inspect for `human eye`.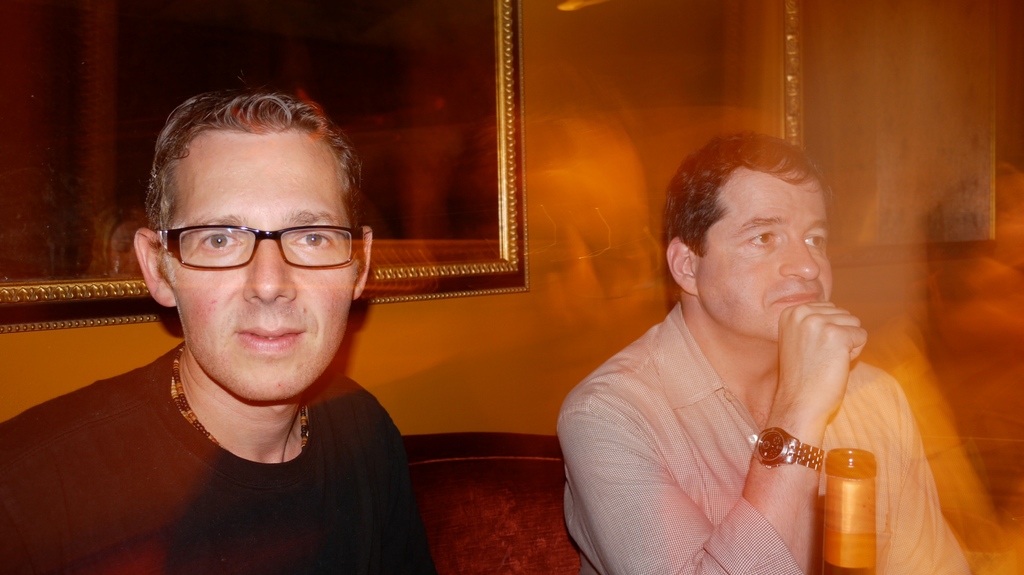
Inspection: box(194, 230, 241, 252).
